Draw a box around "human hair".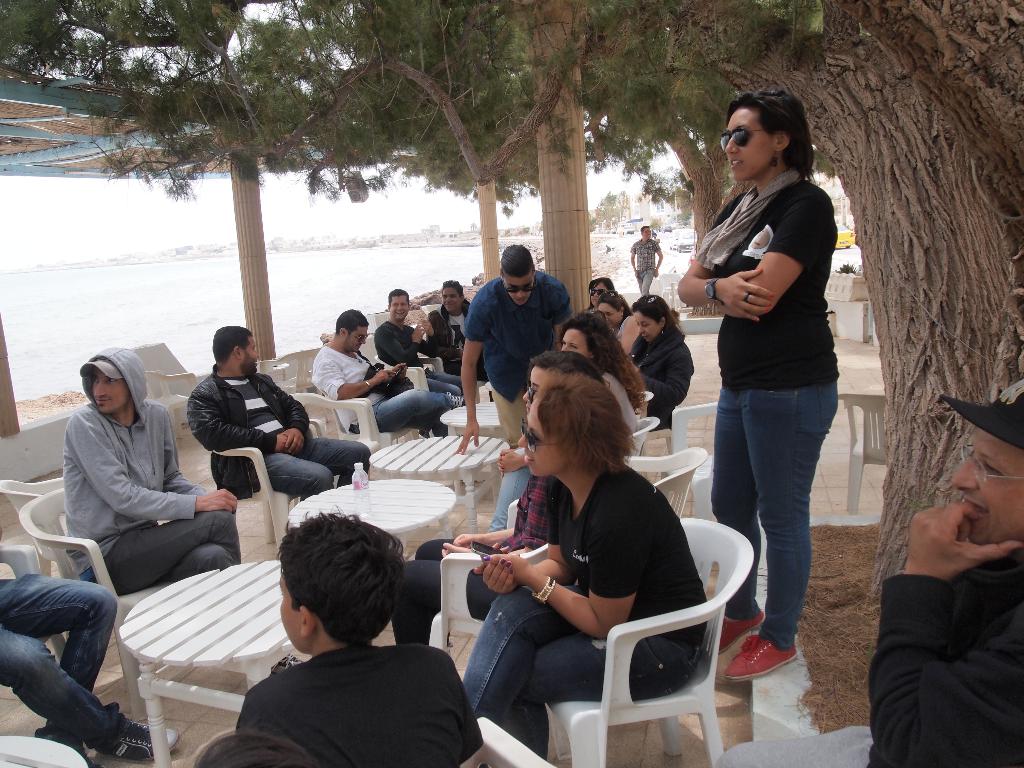
(633,291,684,336).
